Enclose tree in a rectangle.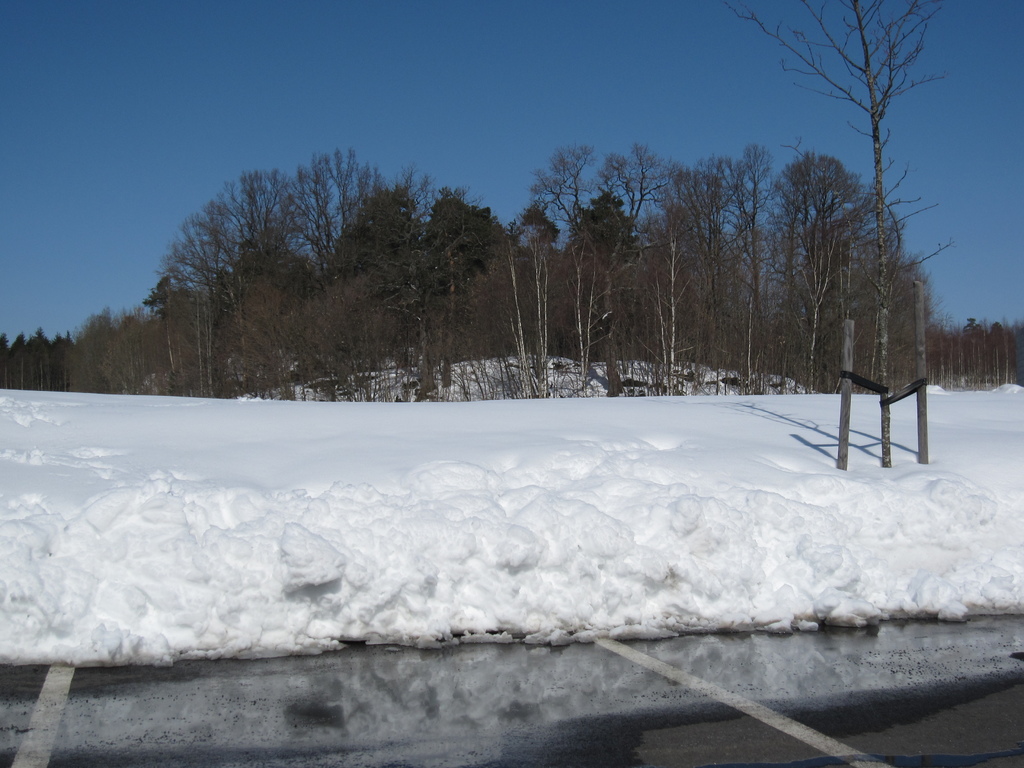
(left=713, top=0, right=952, bottom=392).
